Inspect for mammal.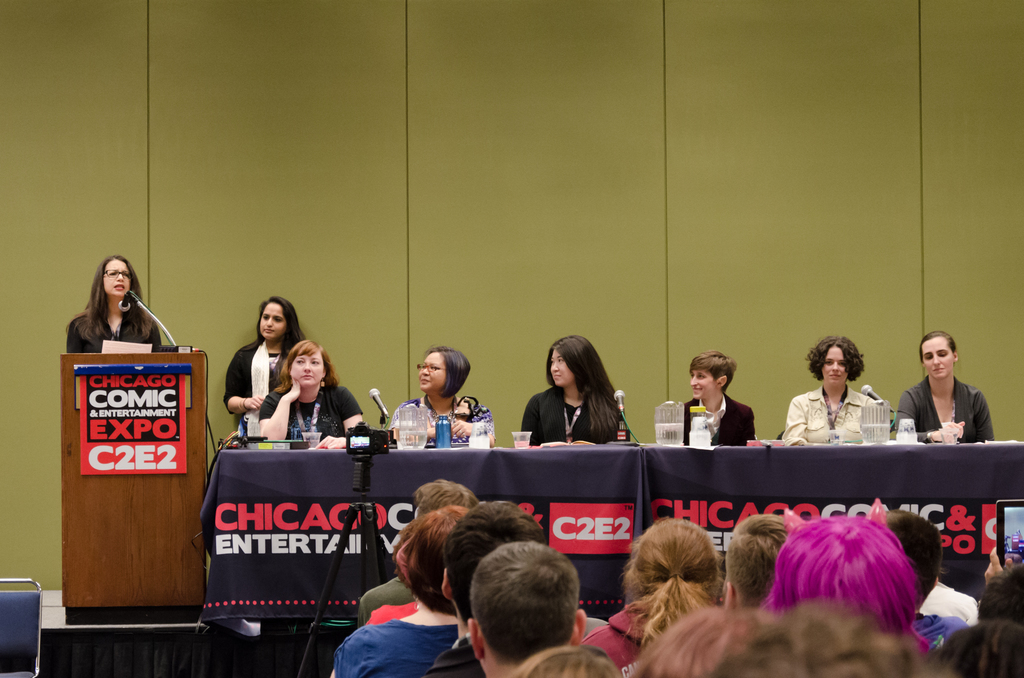
Inspection: rect(728, 509, 802, 601).
